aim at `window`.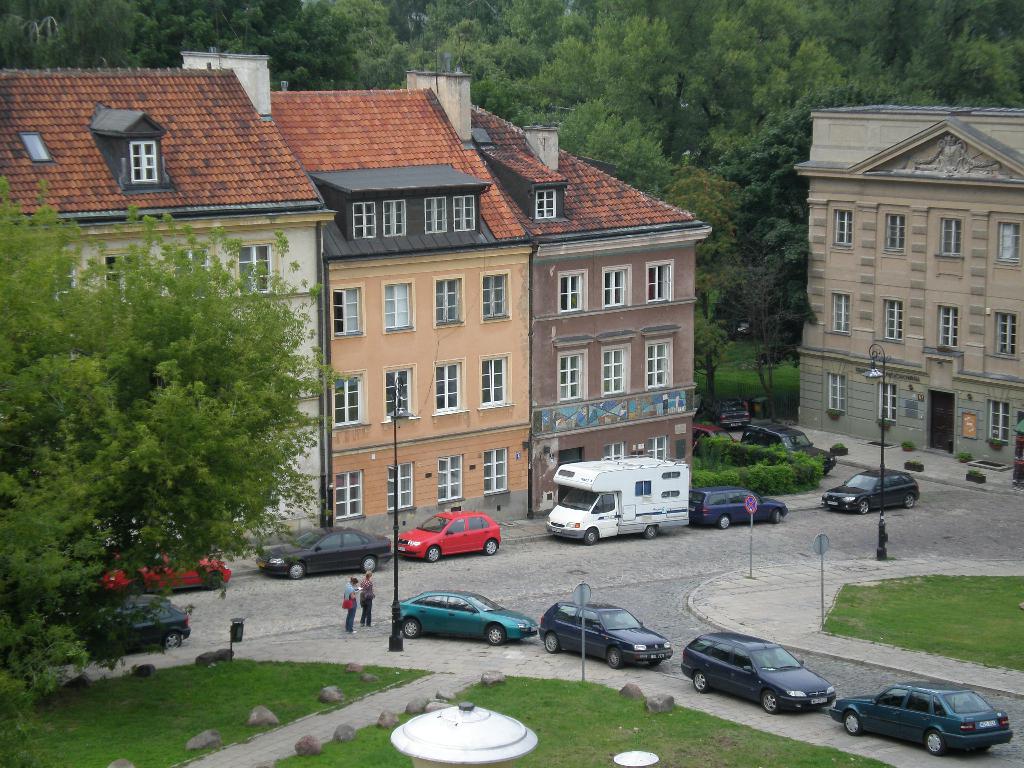
Aimed at left=992, top=307, right=1018, bottom=356.
